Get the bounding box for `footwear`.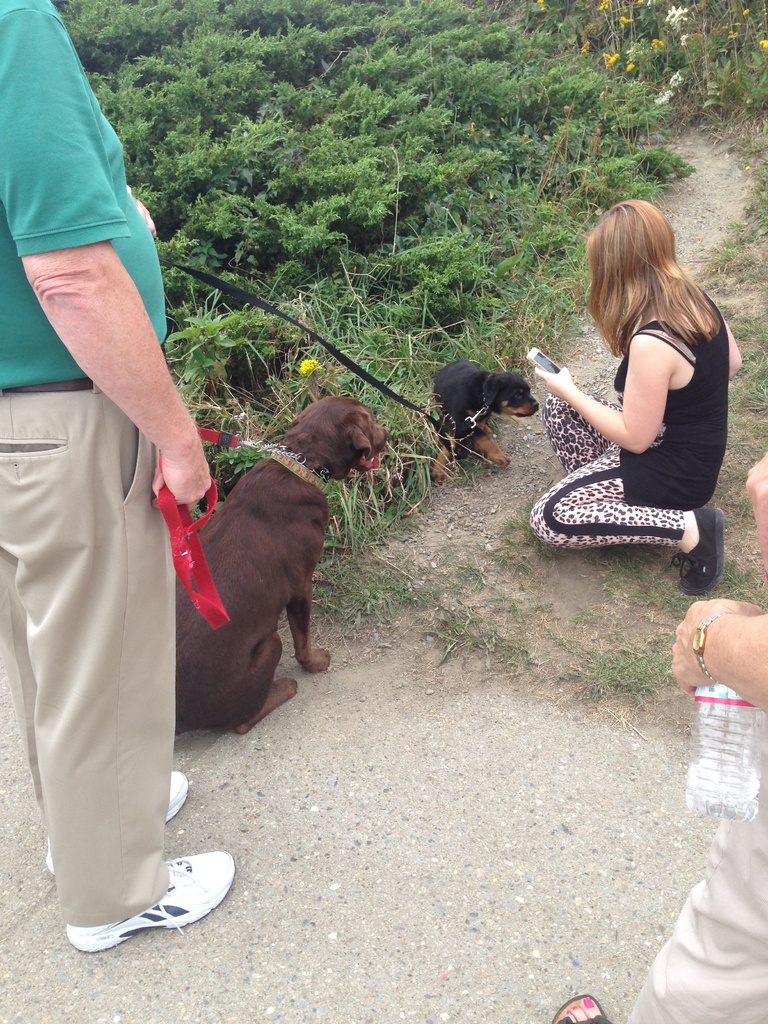
box(547, 995, 613, 1023).
